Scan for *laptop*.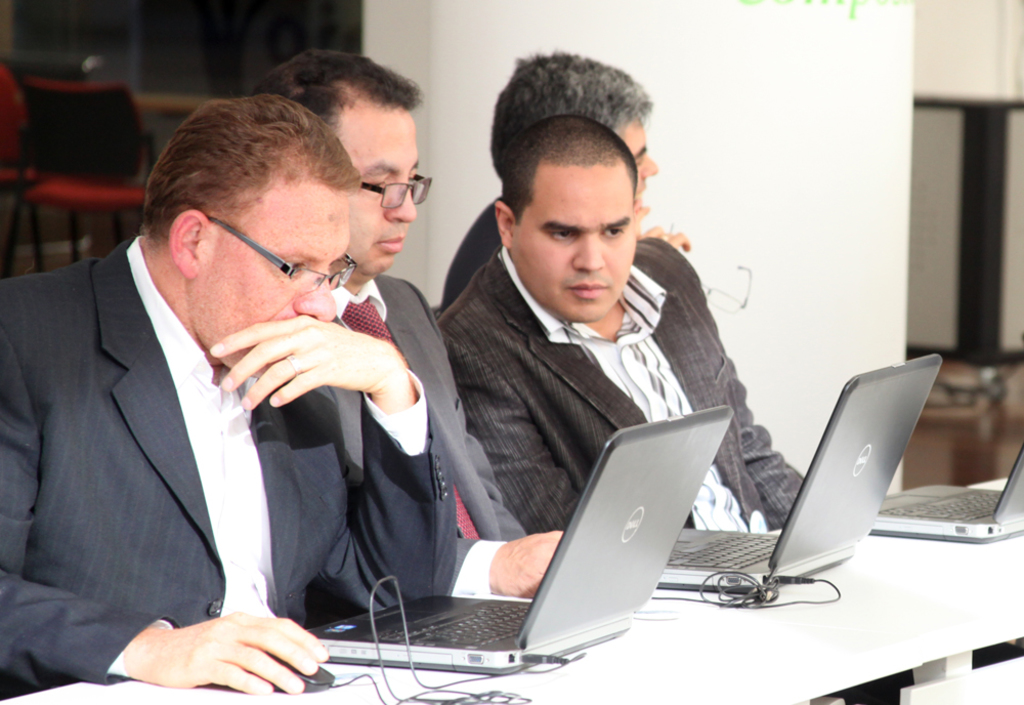
Scan result: <region>870, 447, 1023, 547</region>.
